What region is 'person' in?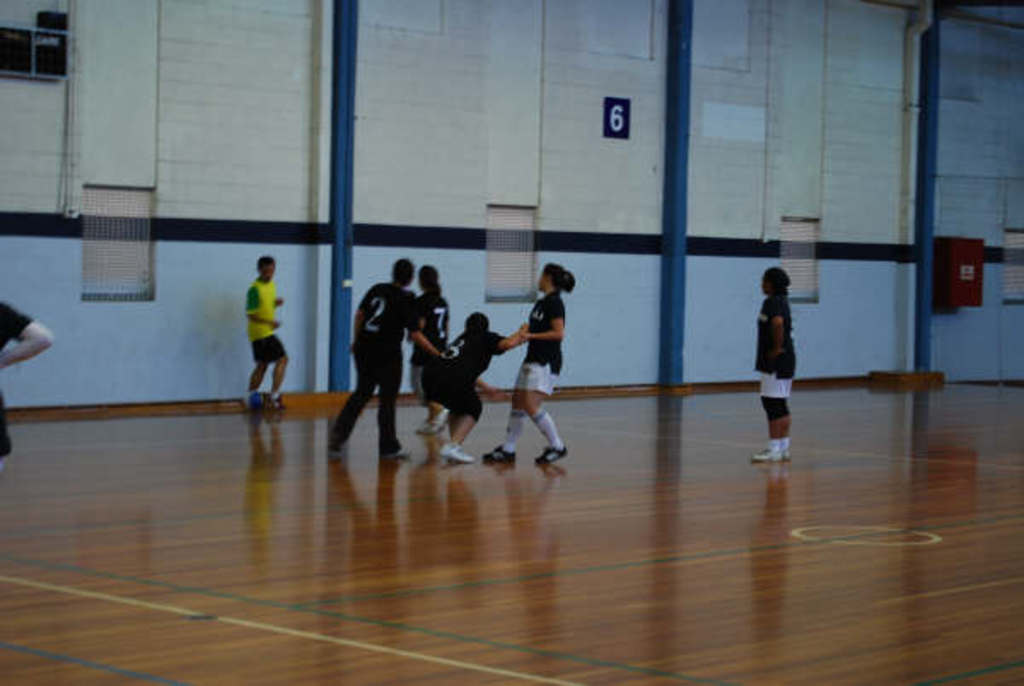
x1=746 y1=253 x2=811 y2=469.
